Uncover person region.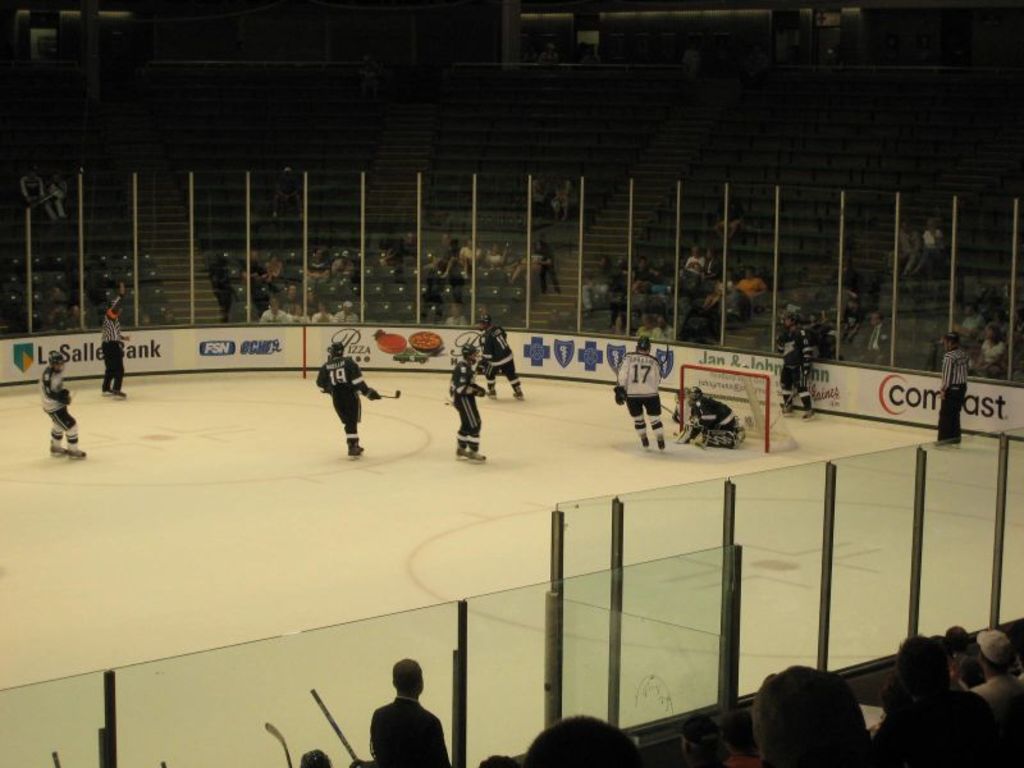
Uncovered: Rect(856, 312, 893, 367).
